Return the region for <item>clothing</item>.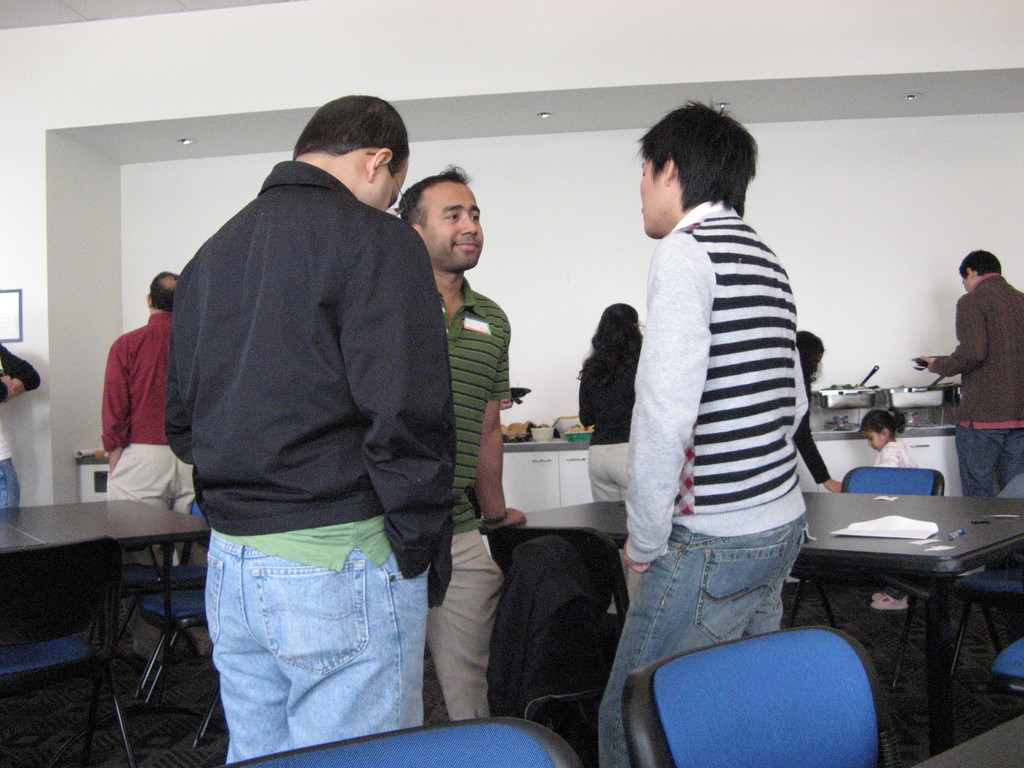
select_region(578, 349, 640, 605).
